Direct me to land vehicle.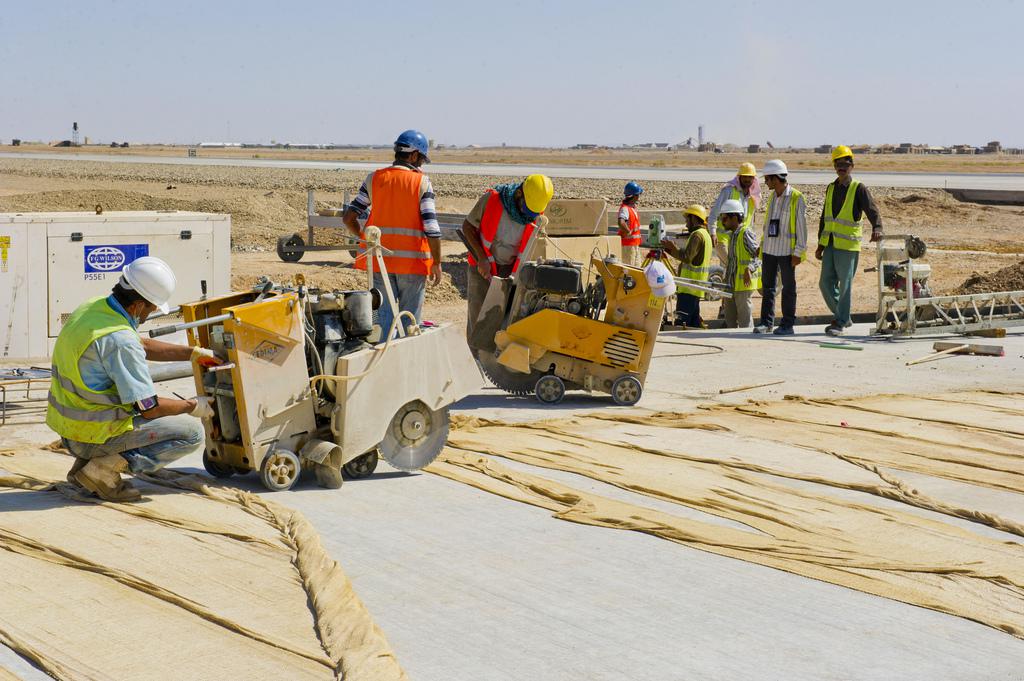
Direction: 474 242 673 414.
